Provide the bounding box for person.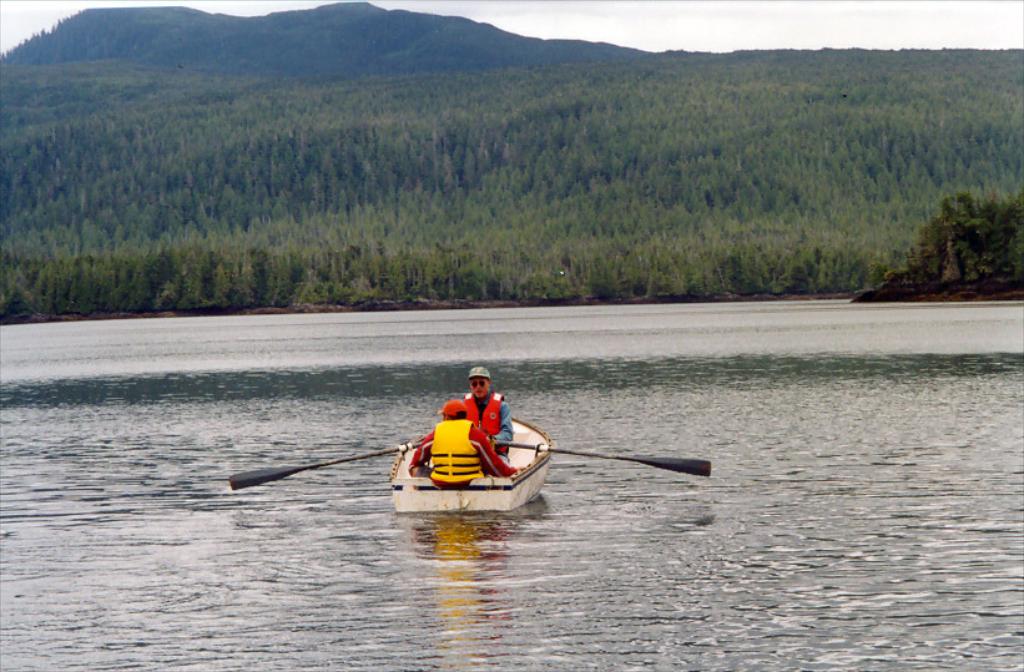
bbox=[405, 400, 510, 482].
